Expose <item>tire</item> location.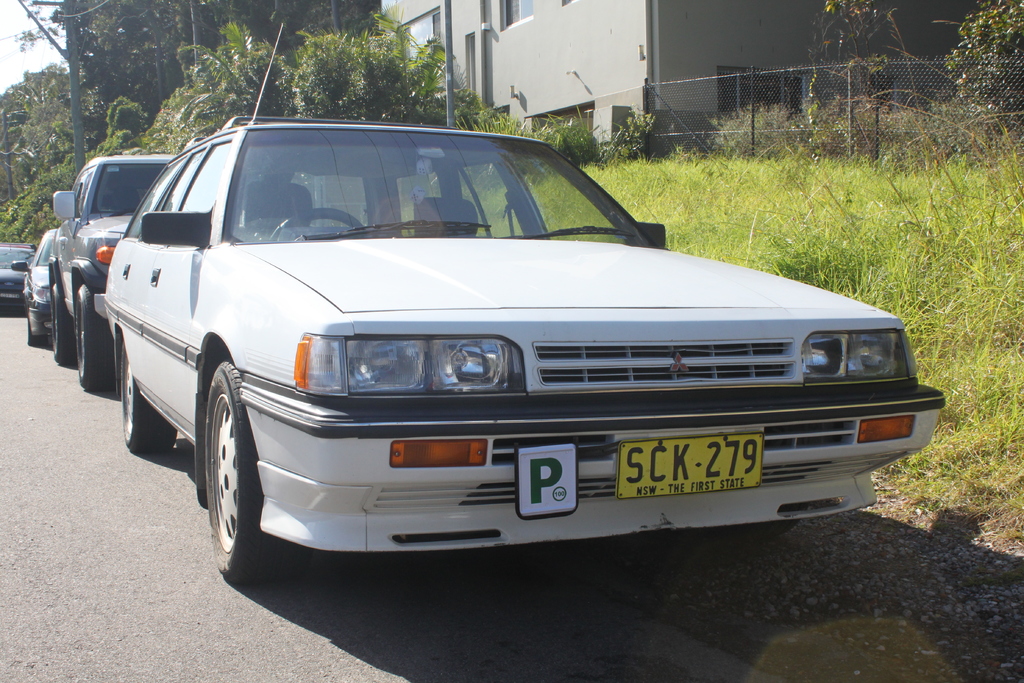
Exposed at [27,322,42,345].
